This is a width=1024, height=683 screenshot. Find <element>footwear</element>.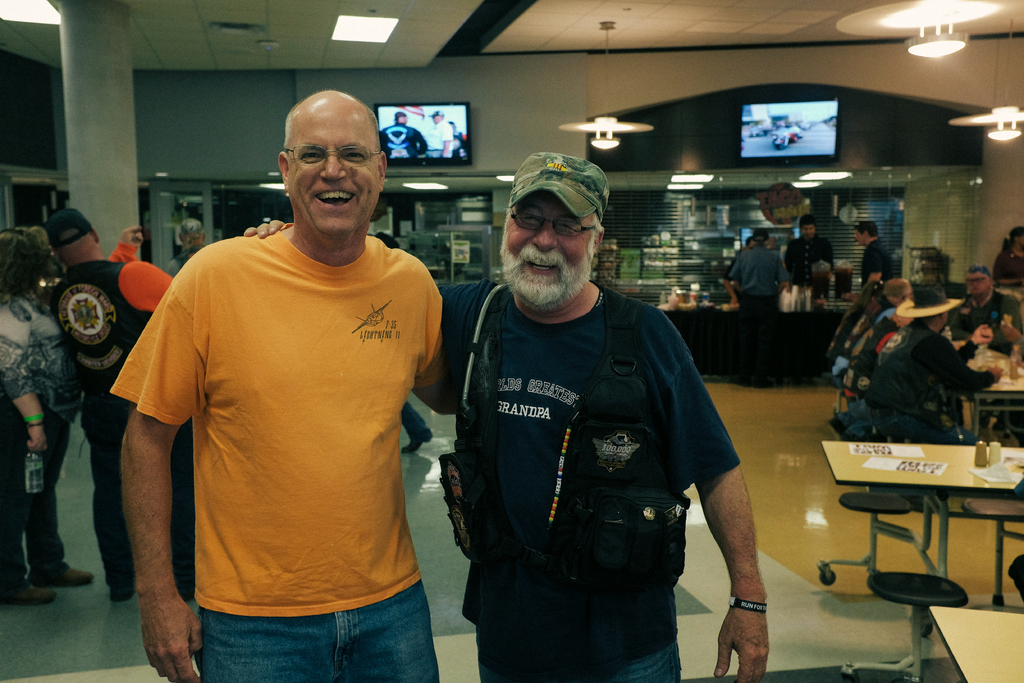
Bounding box: 3:578:53:604.
